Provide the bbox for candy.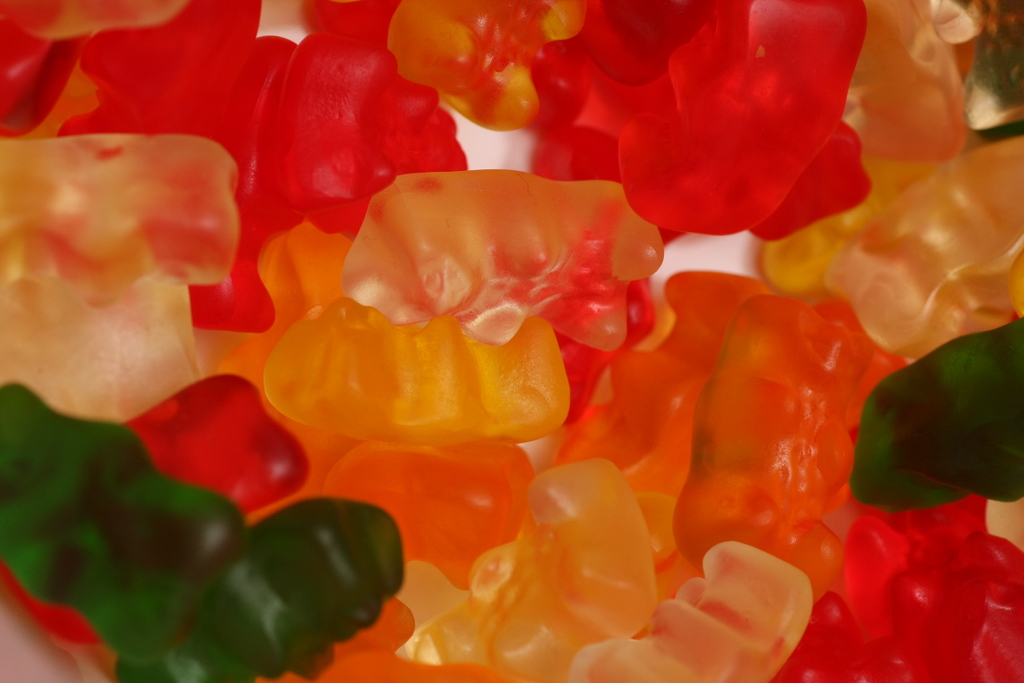
Rect(0, 0, 1023, 682).
